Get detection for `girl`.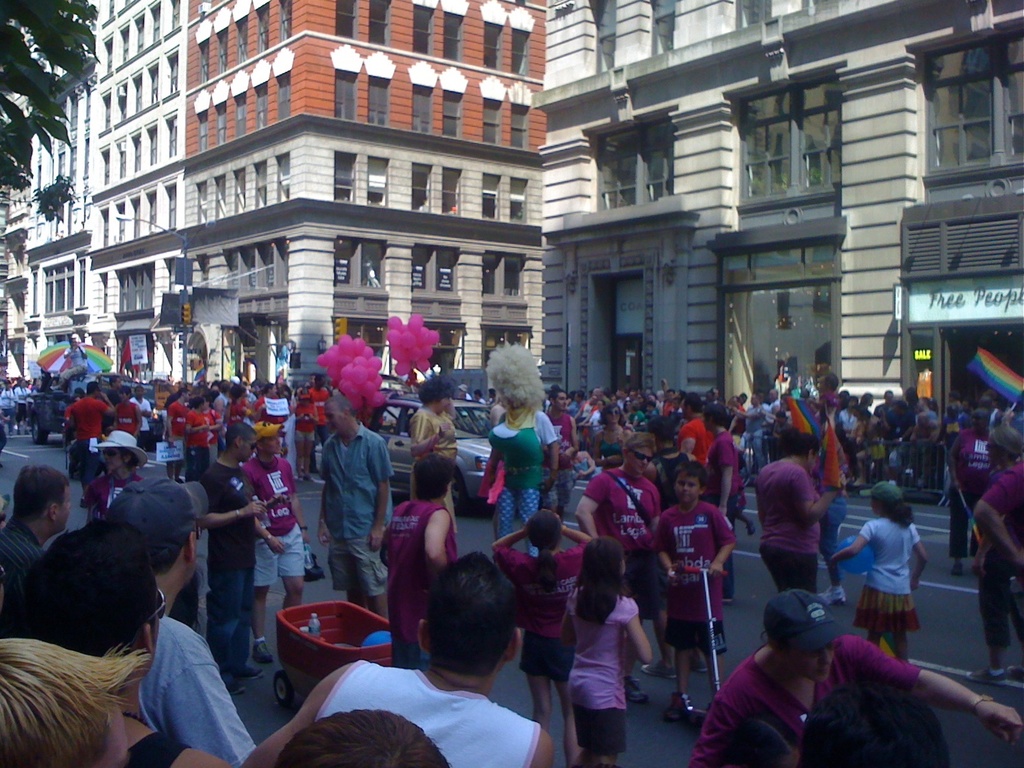
Detection: select_region(594, 403, 635, 469).
